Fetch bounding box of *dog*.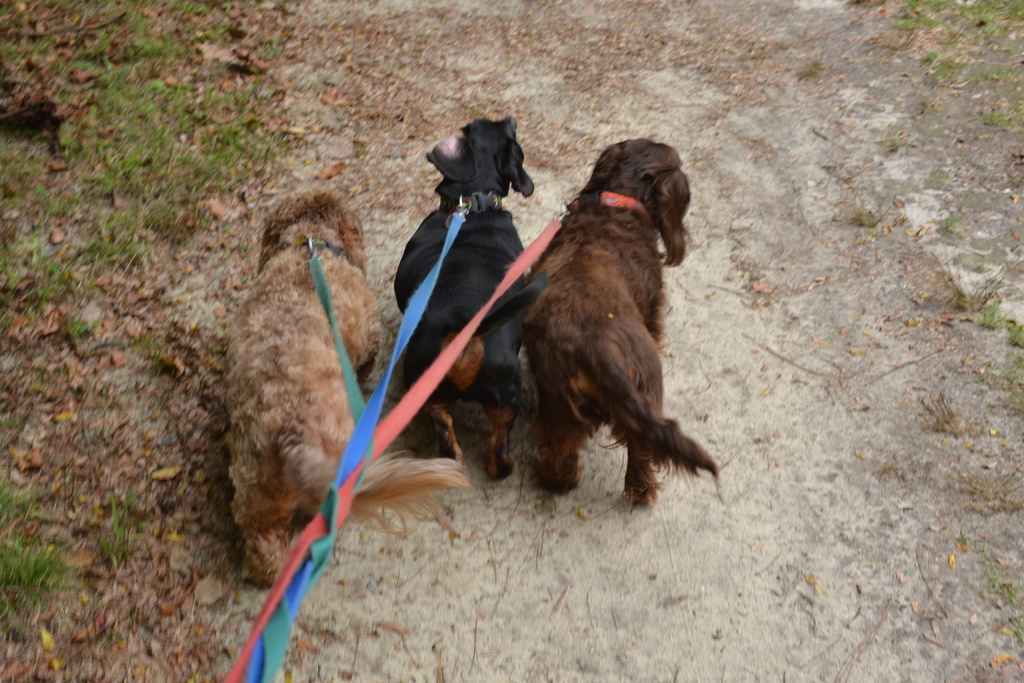
Bbox: select_region(220, 187, 467, 581).
